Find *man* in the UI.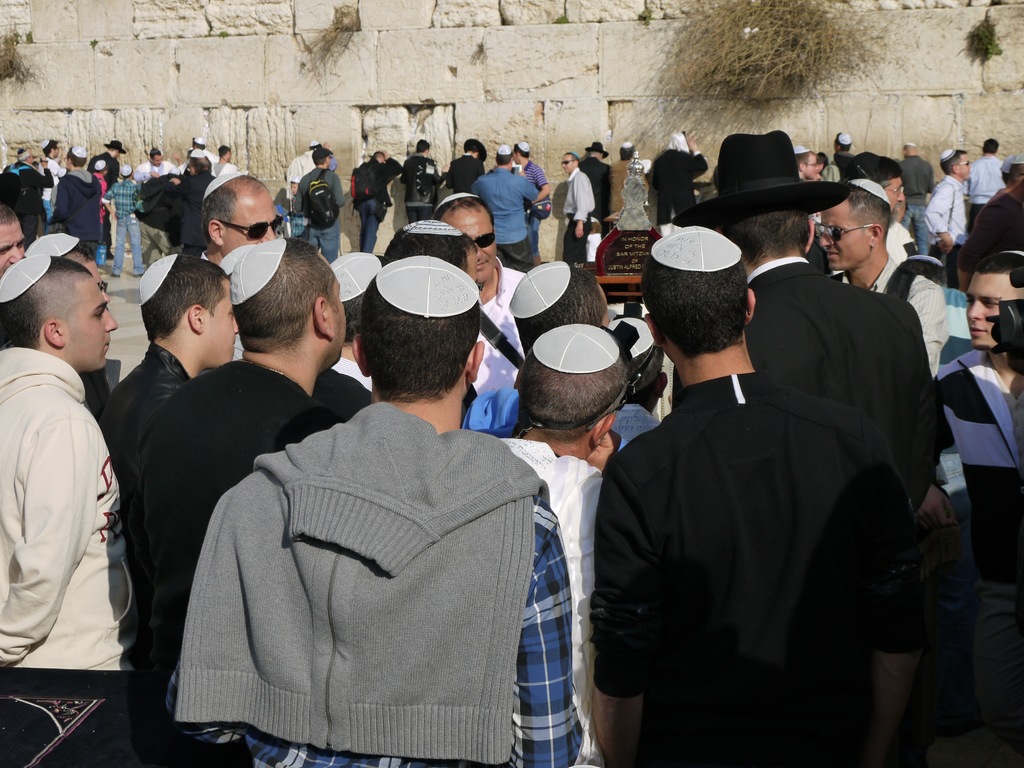
UI element at {"left": 4, "top": 147, "right": 52, "bottom": 244}.
